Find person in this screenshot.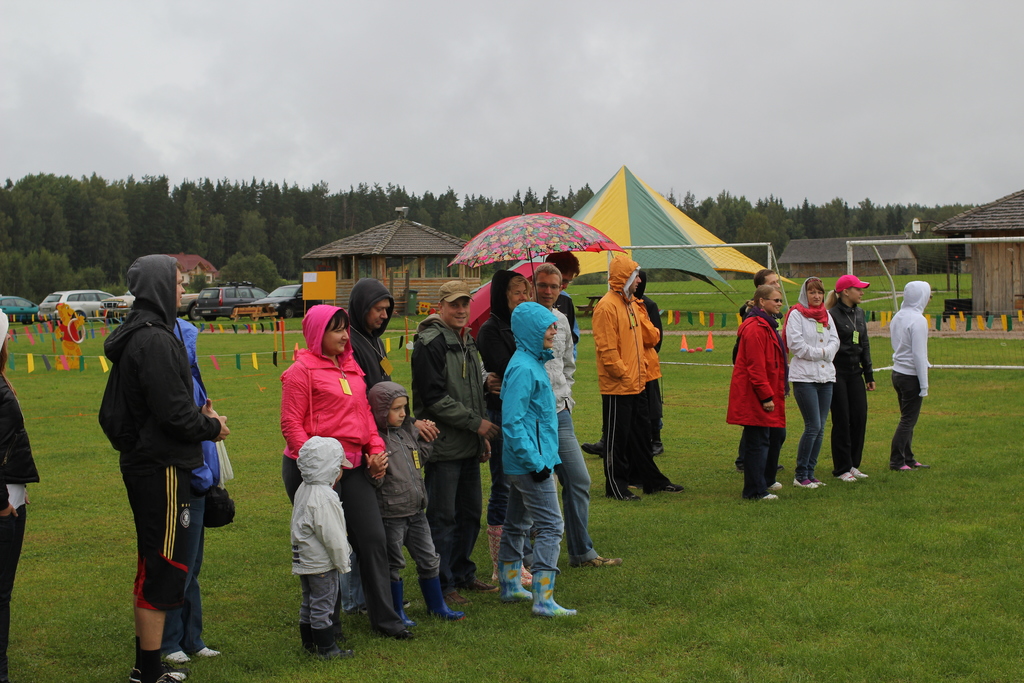
The bounding box for person is region(474, 265, 529, 586).
